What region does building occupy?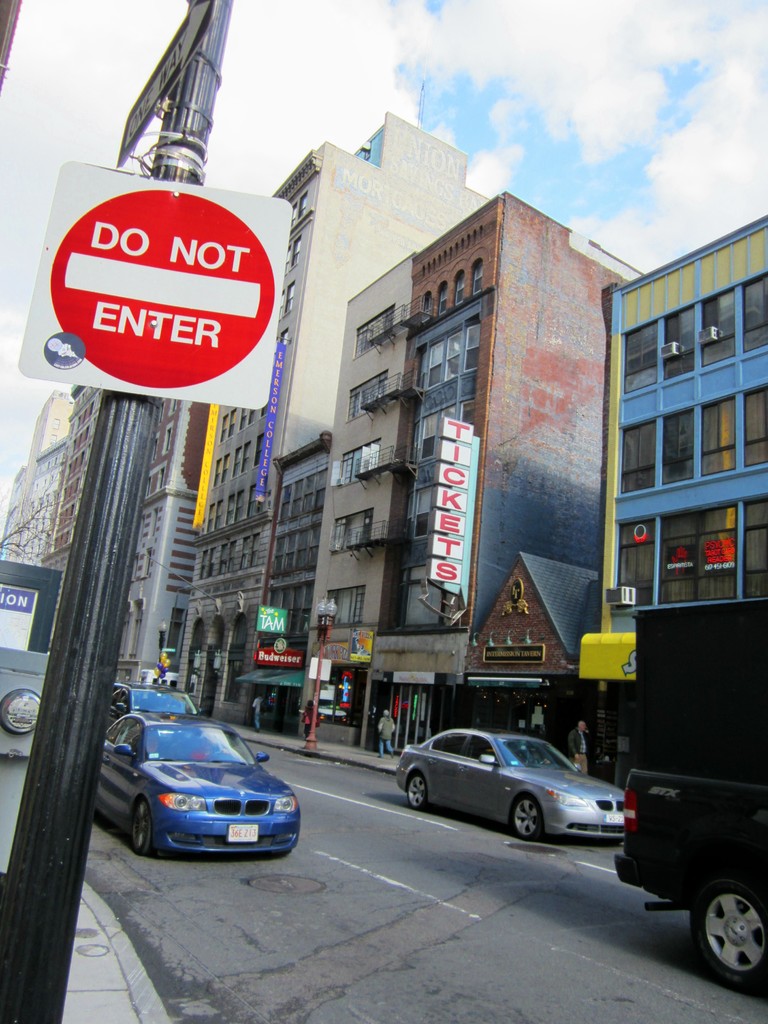
372/202/616/781.
